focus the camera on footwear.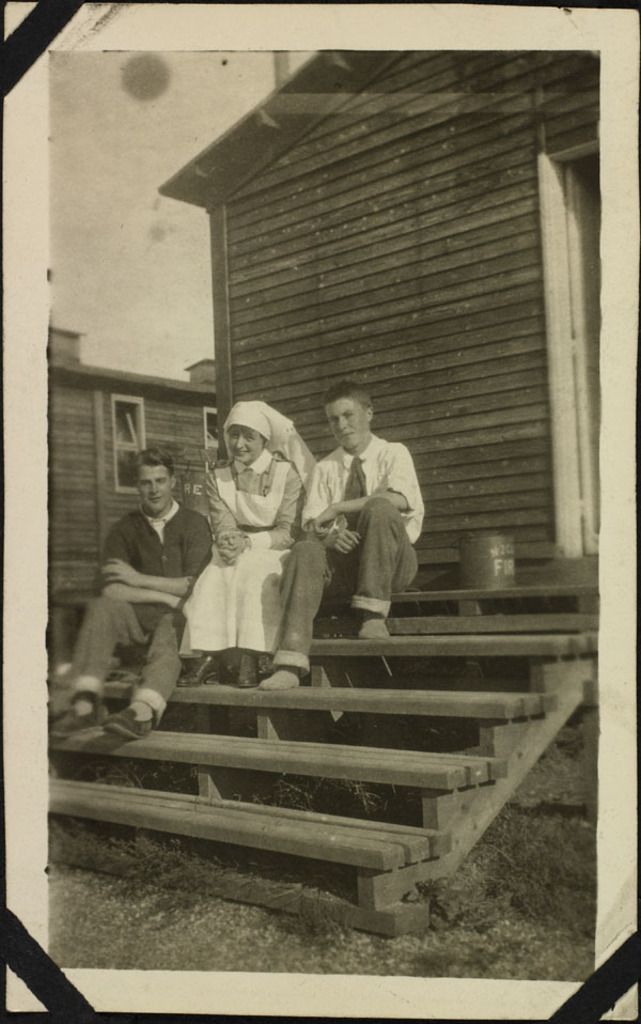
Focus region: {"x1": 50, "y1": 692, "x2": 98, "y2": 734}.
